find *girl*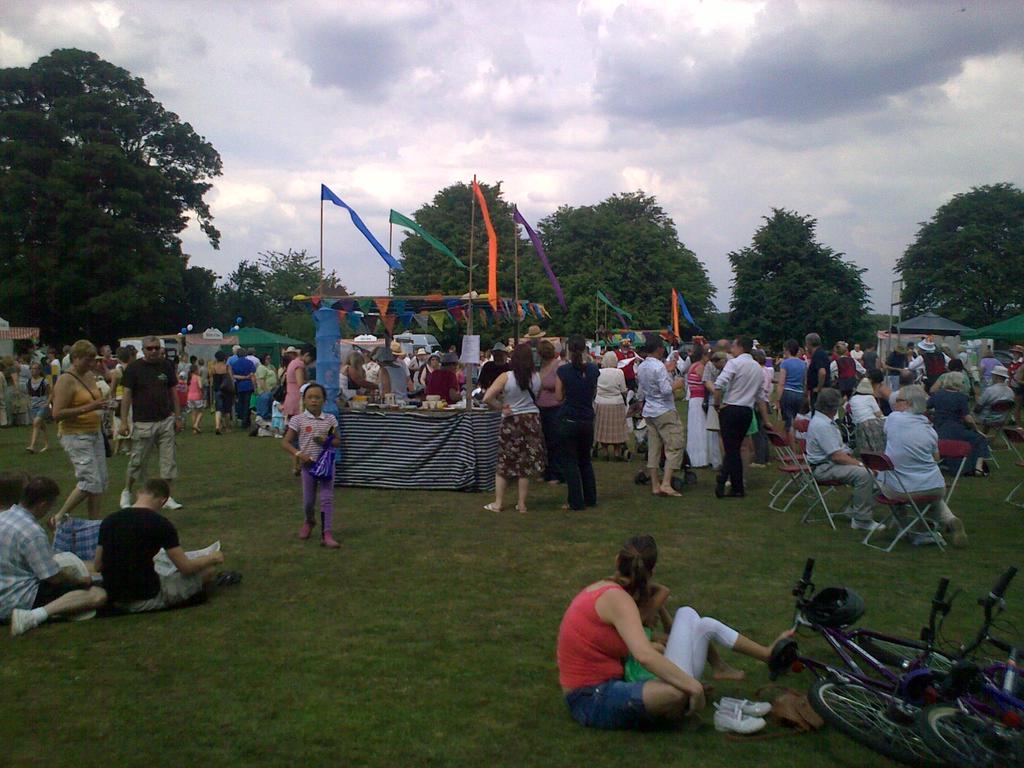
[22, 361, 58, 455]
